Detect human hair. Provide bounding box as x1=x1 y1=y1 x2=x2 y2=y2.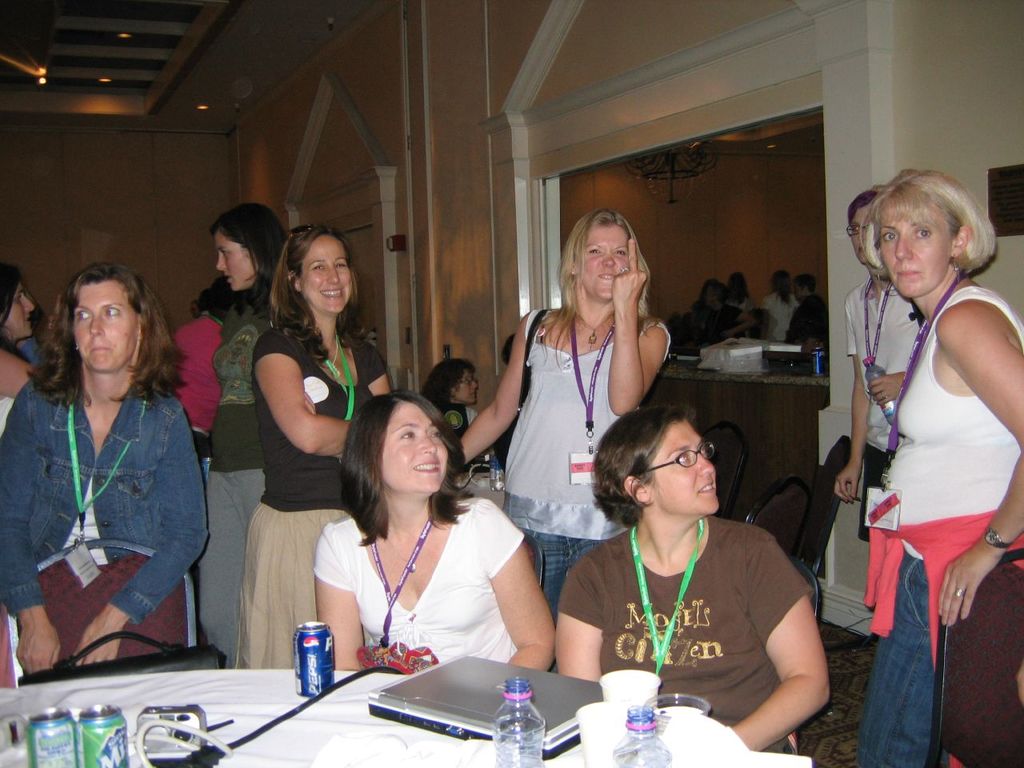
x1=557 y1=202 x2=666 y2=371.
